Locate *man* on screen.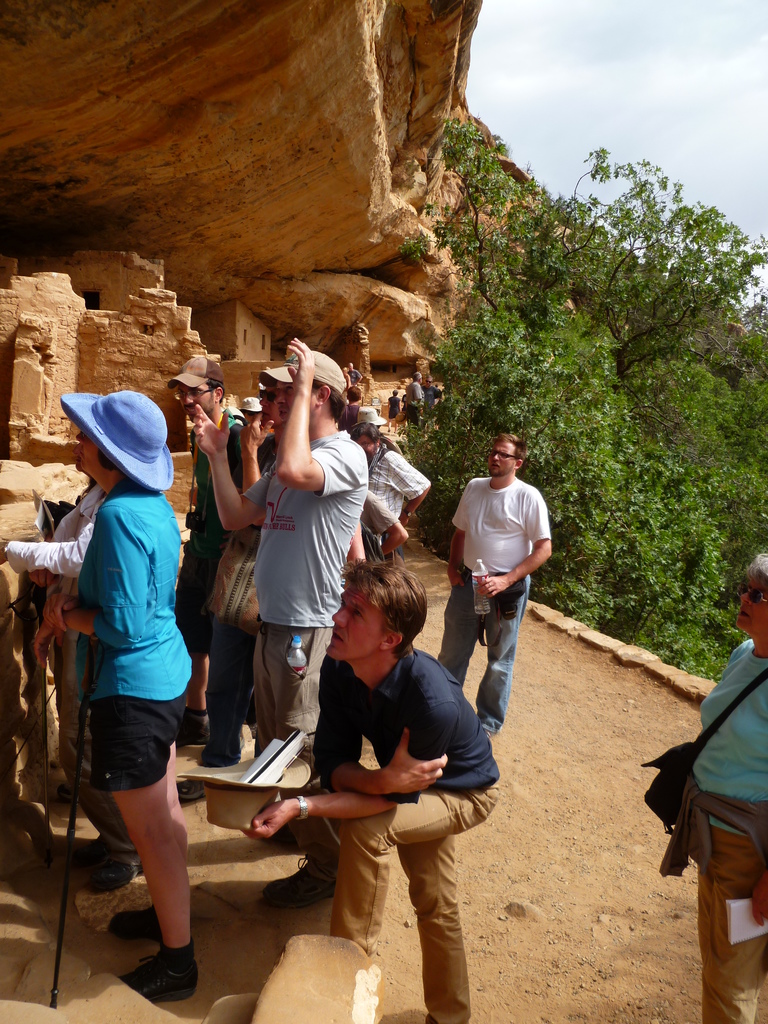
On screen at (164, 357, 240, 749).
